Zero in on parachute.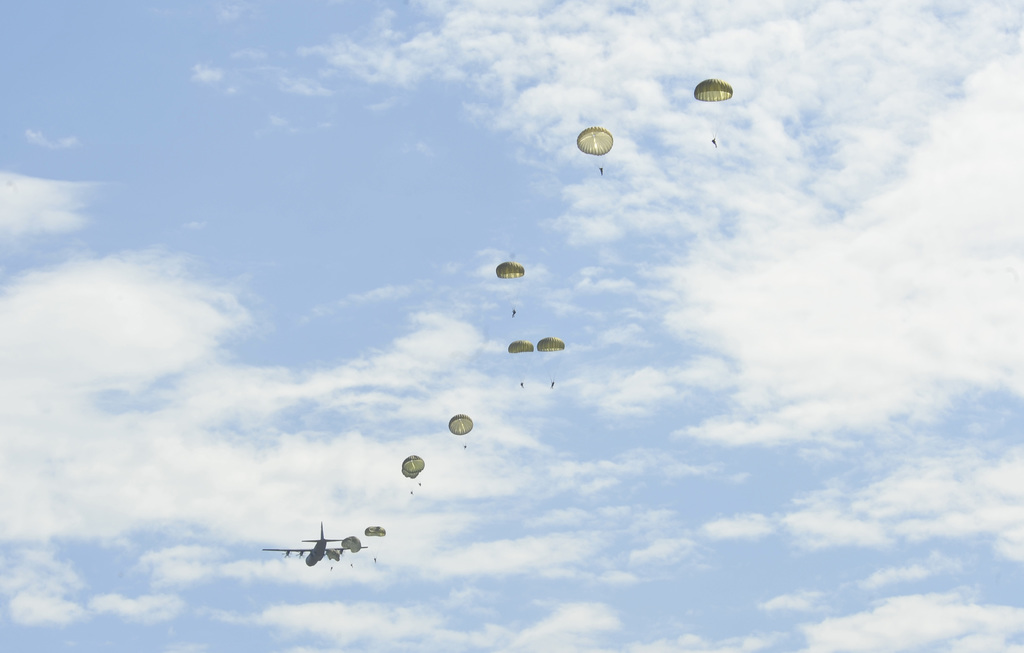
Zeroed in: box=[509, 339, 535, 385].
